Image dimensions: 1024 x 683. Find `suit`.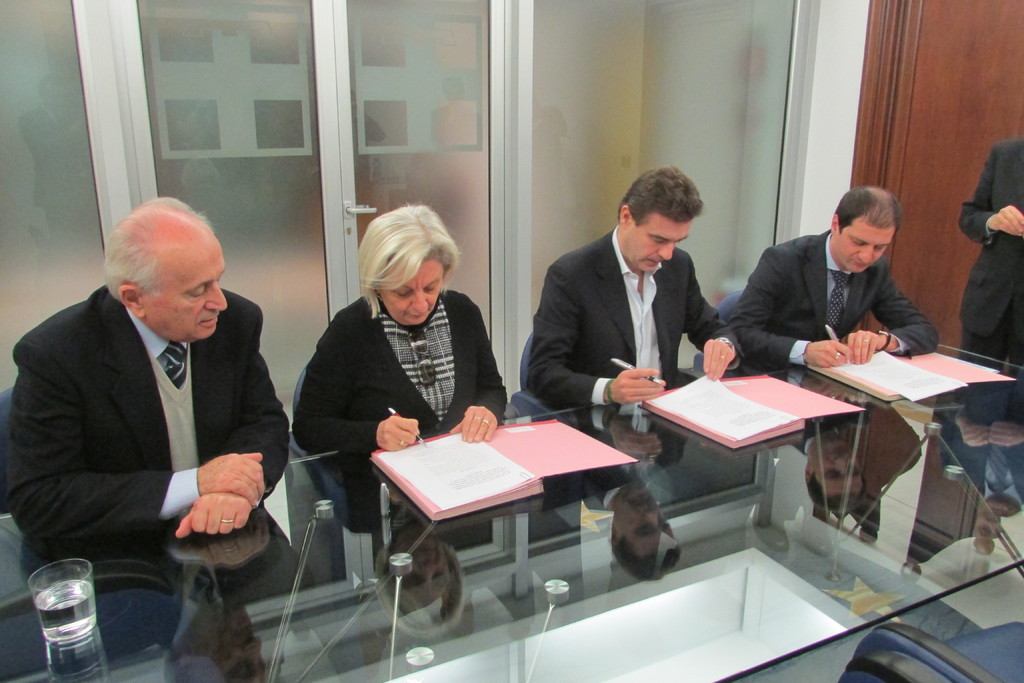
detection(954, 139, 1023, 373).
